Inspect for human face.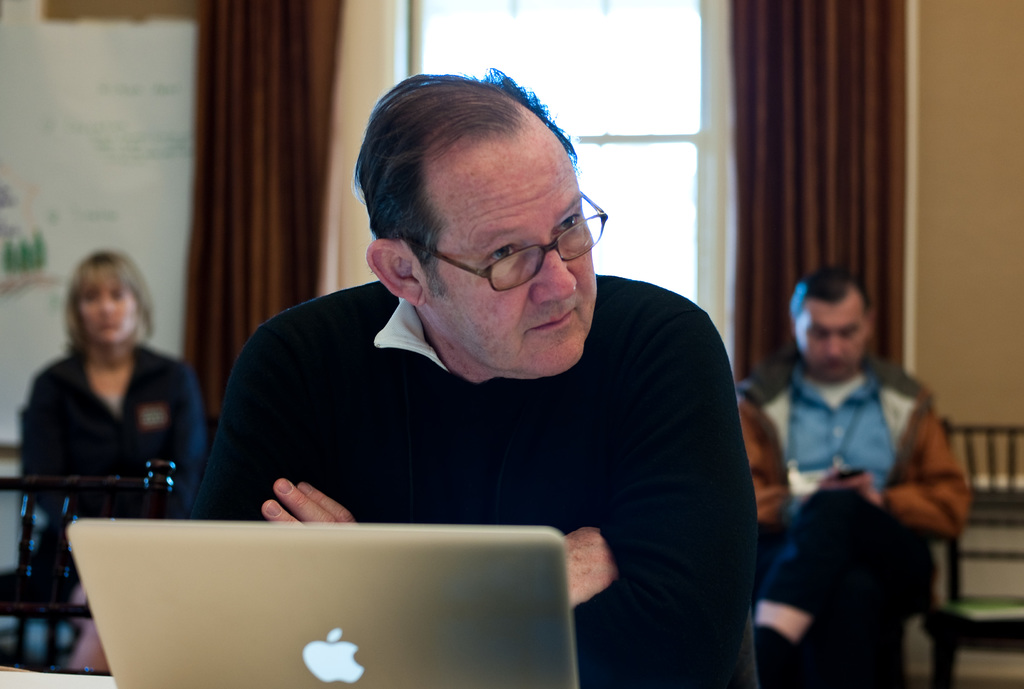
Inspection: <box>804,308,860,379</box>.
